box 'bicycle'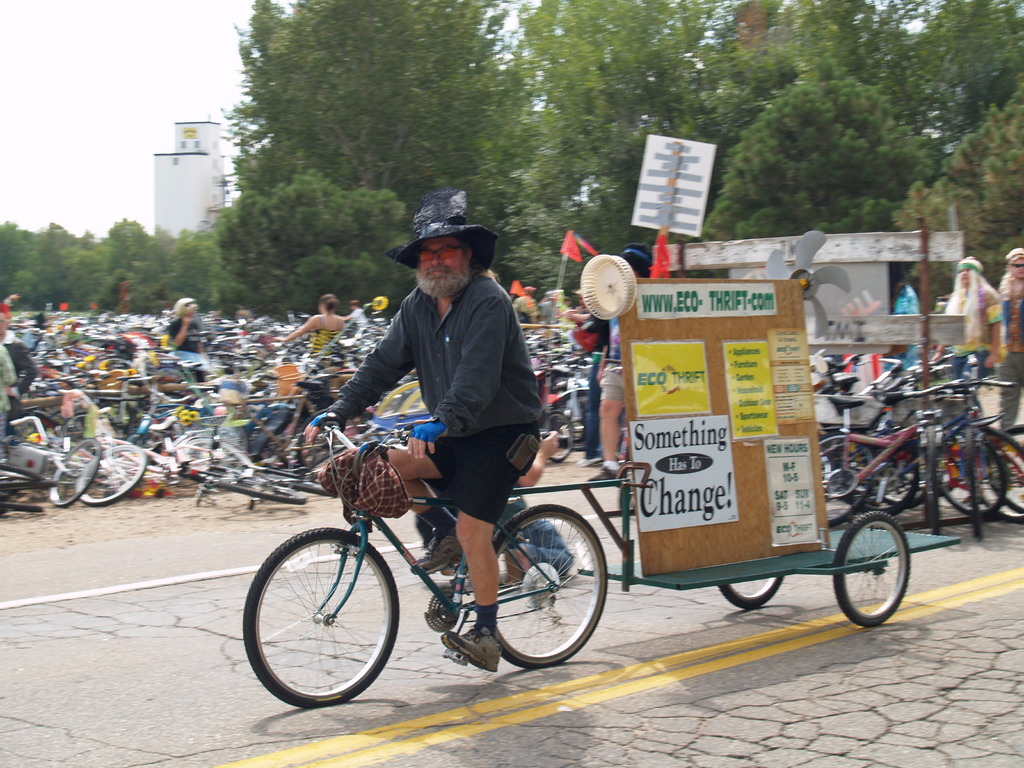
817/394/941/535
